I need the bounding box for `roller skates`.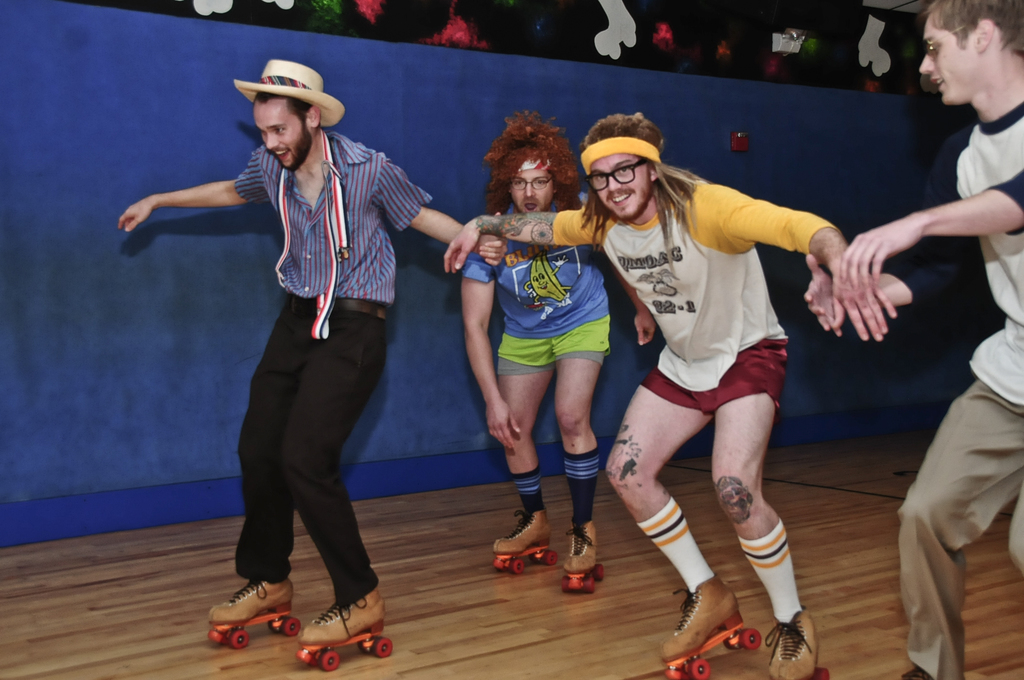
Here it is: crop(557, 520, 603, 593).
